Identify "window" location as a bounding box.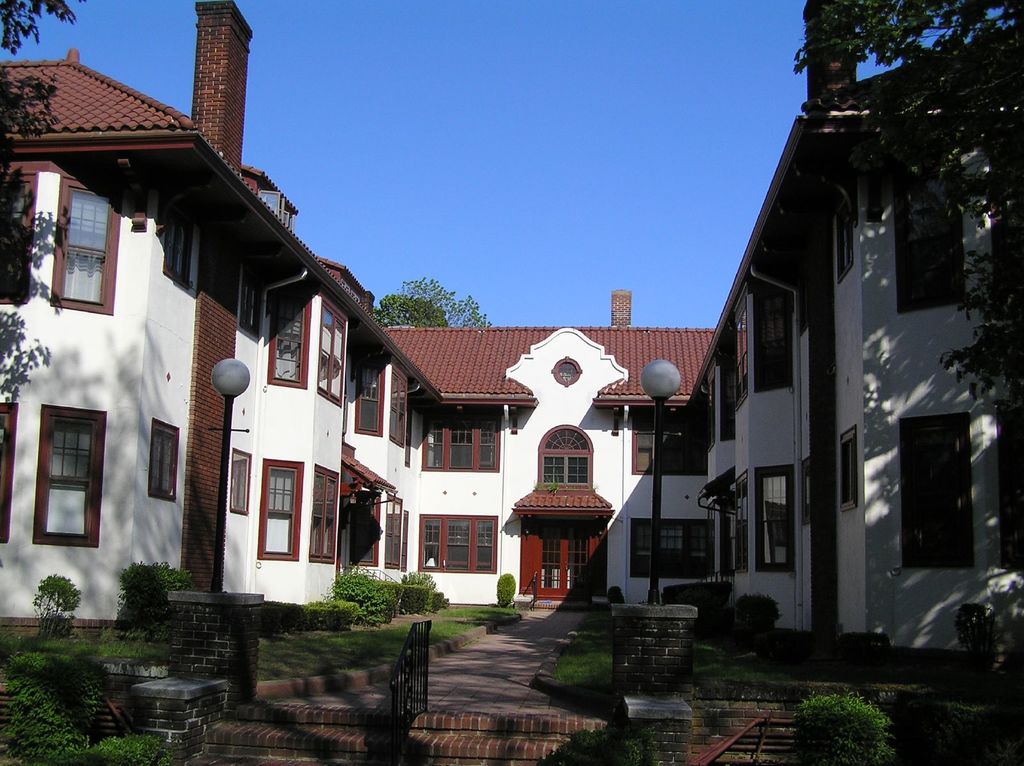
49/177/124/317.
